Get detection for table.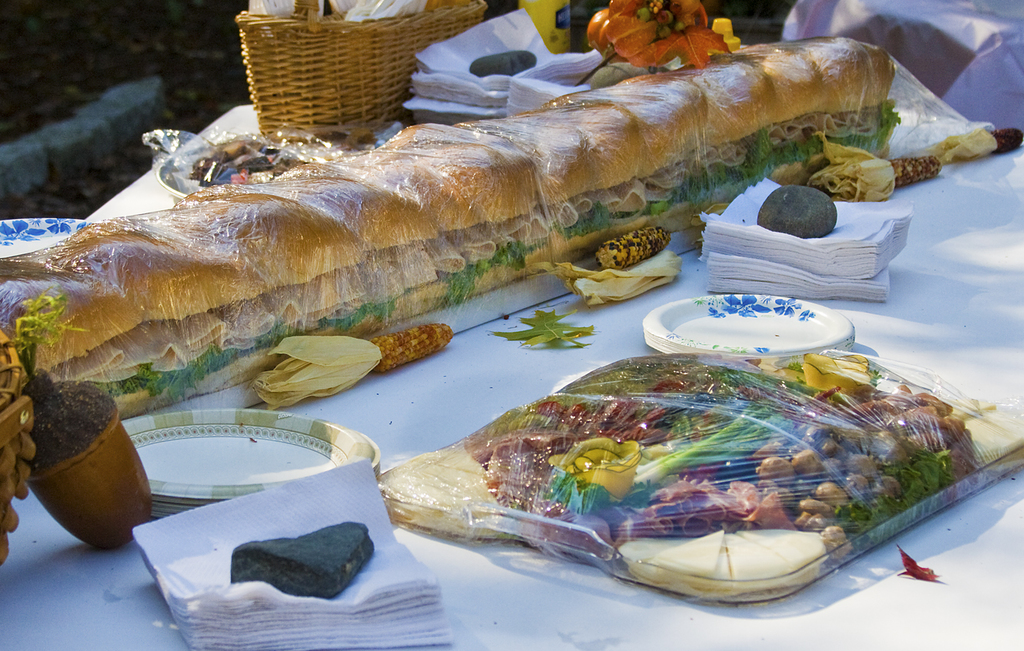
Detection: 6:181:1012:640.
